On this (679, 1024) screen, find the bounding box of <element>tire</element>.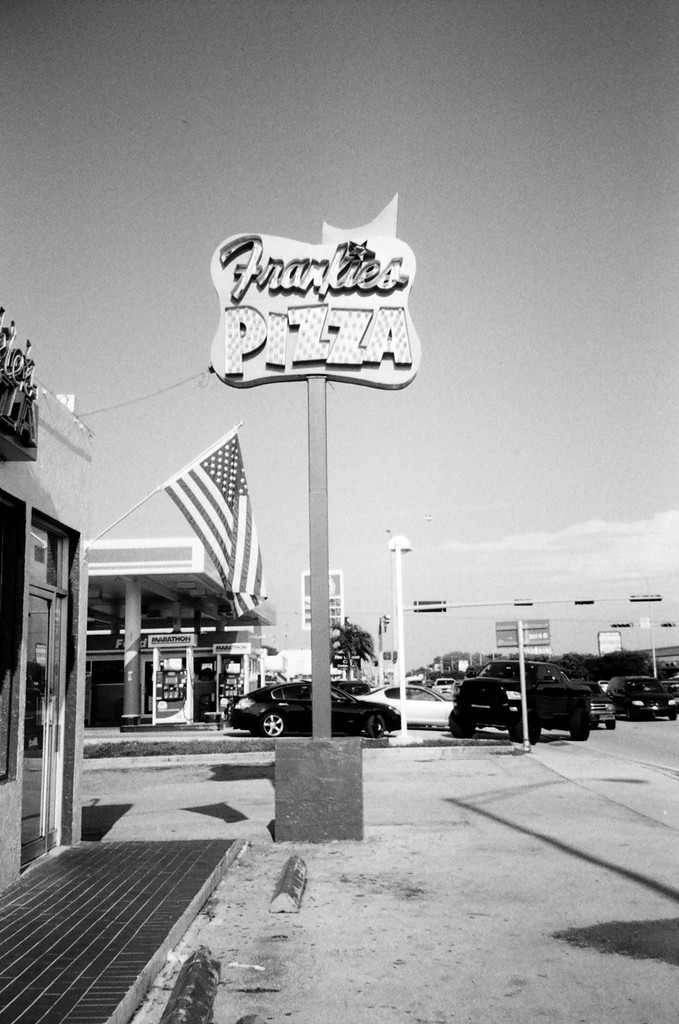
Bounding box: x1=367, y1=714, x2=383, y2=736.
